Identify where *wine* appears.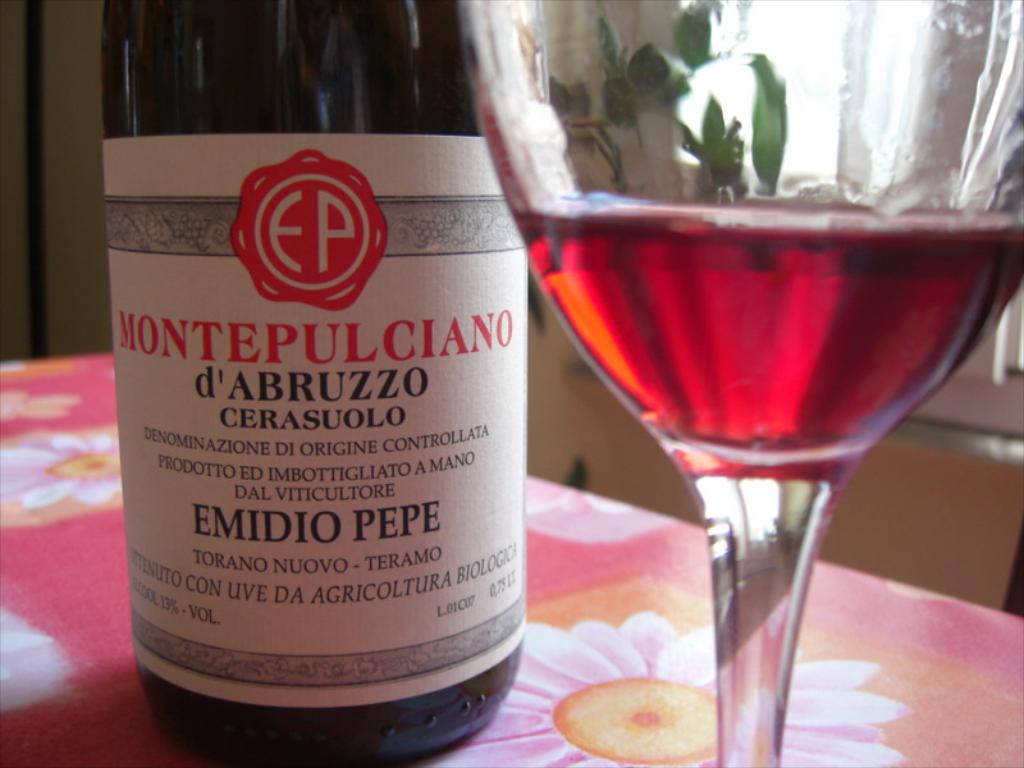
Appears at <bbox>104, 0, 527, 756</bbox>.
